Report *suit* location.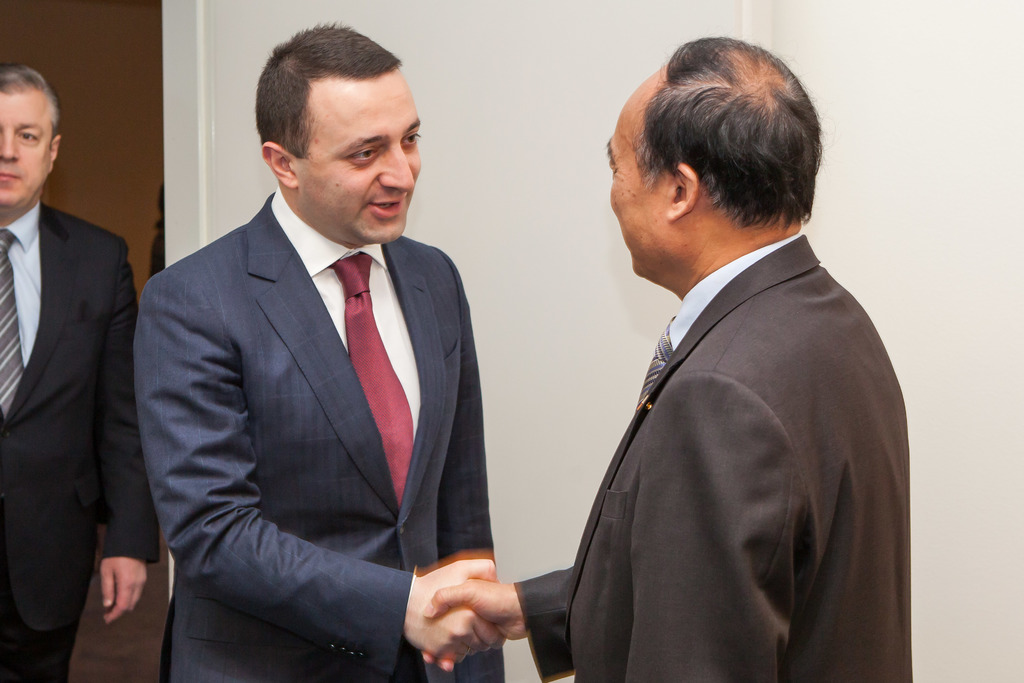
Report: <bbox>130, 85, 514, 682</bbox>.
